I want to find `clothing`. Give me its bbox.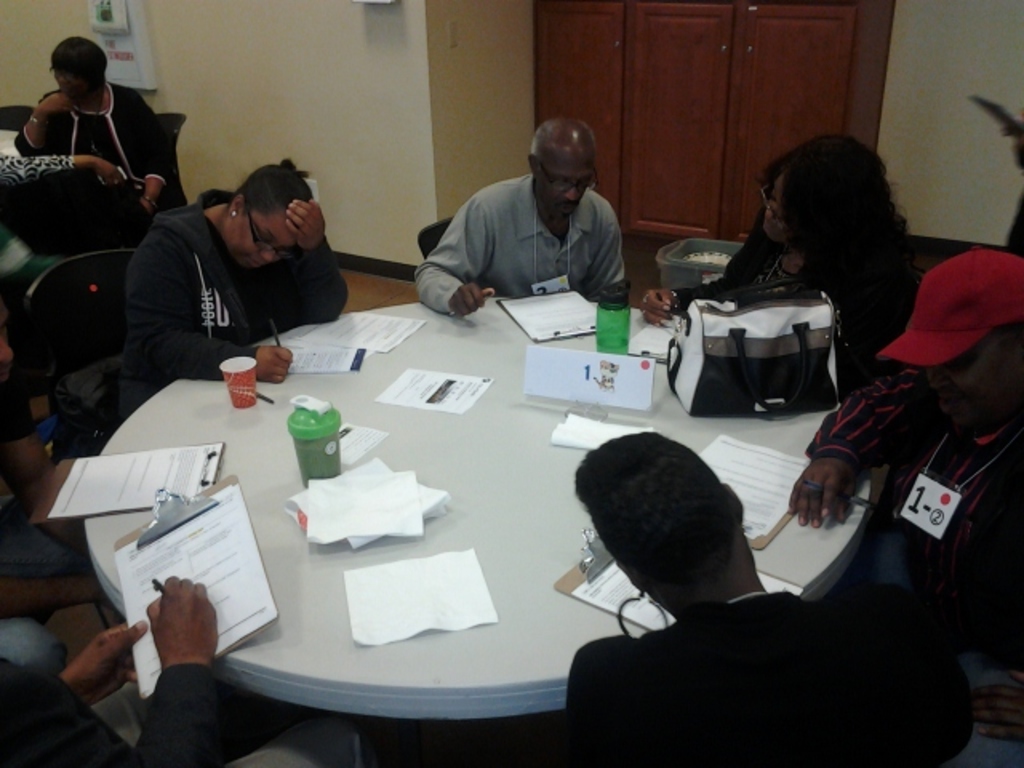
[x1=803, y1=378, x2=1022, y2=640].
